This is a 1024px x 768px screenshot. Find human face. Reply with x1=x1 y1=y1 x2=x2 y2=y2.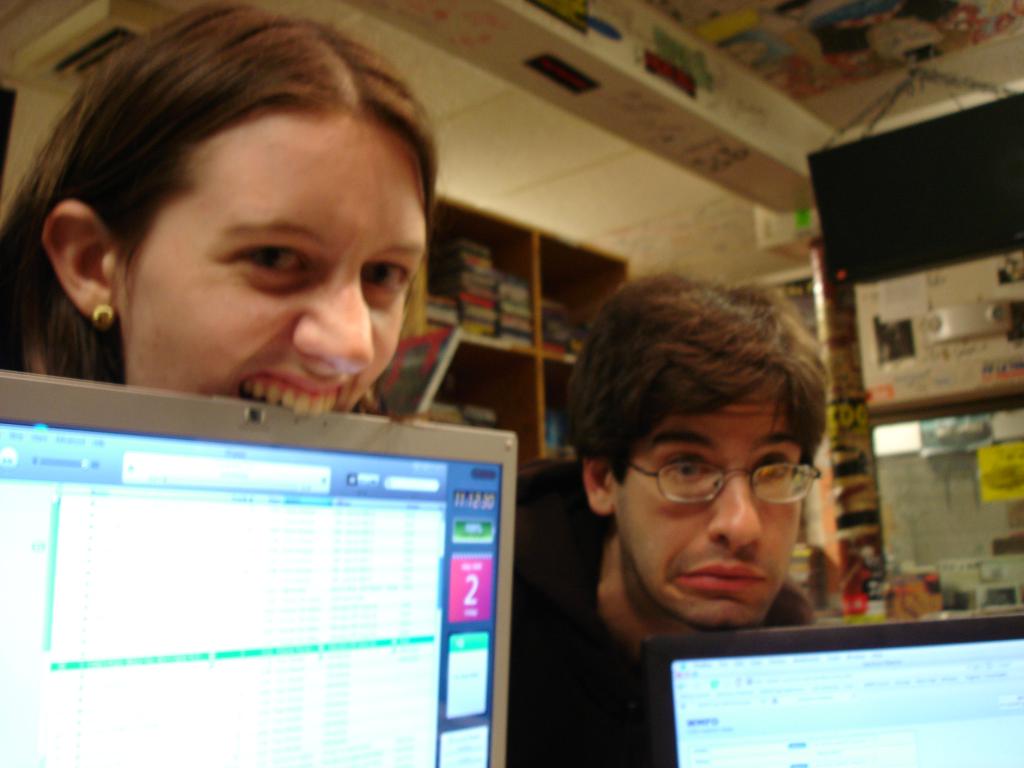
x1=609 y1=396 x2=812 y2=634.
